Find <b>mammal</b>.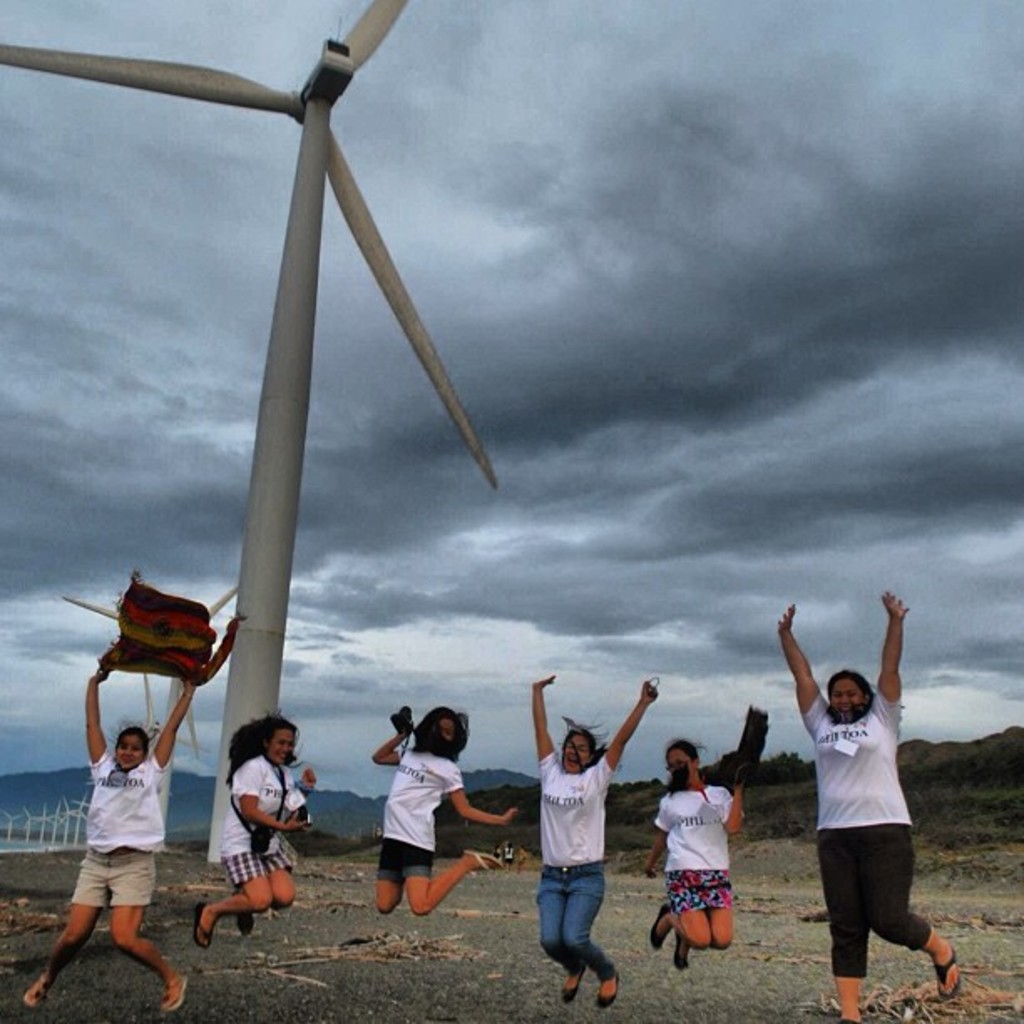
Rect(366, 711, 524, 917).
